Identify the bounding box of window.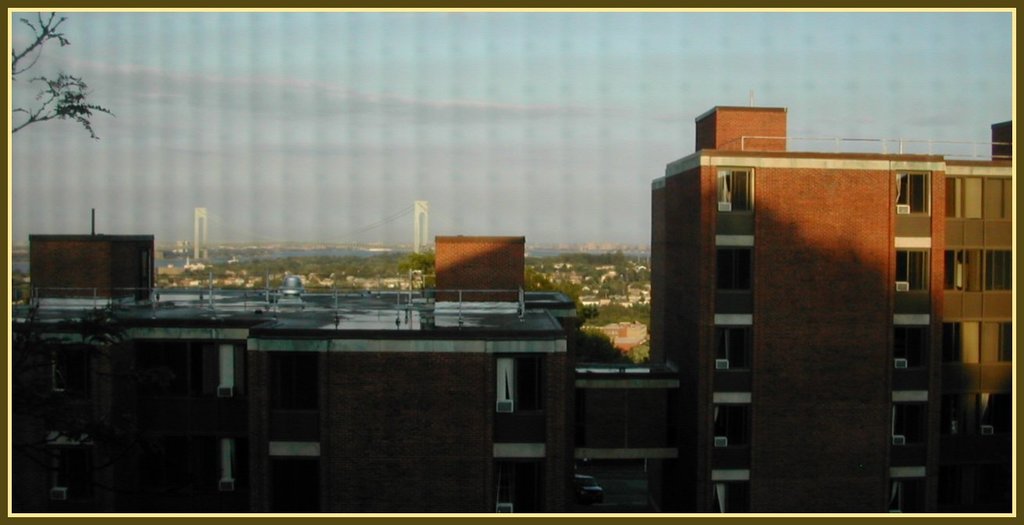
(497,352,547,412).
